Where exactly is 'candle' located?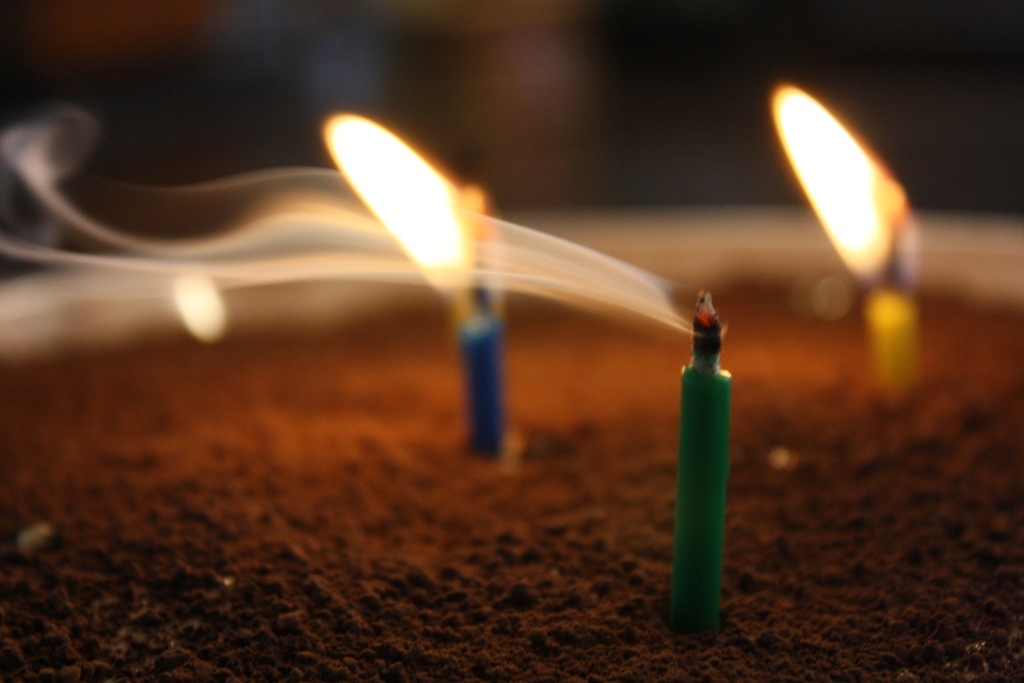
Its bounding box is x1=767, y1=82, x2=932, y2=403.
